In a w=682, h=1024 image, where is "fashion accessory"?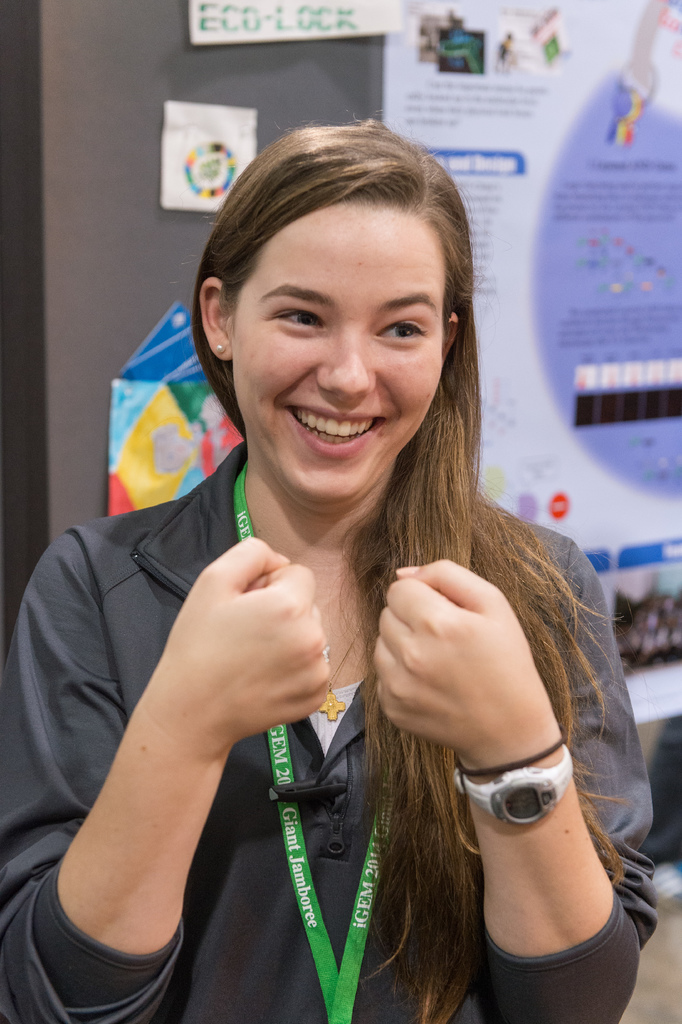
(453, 737, 573, 824).
